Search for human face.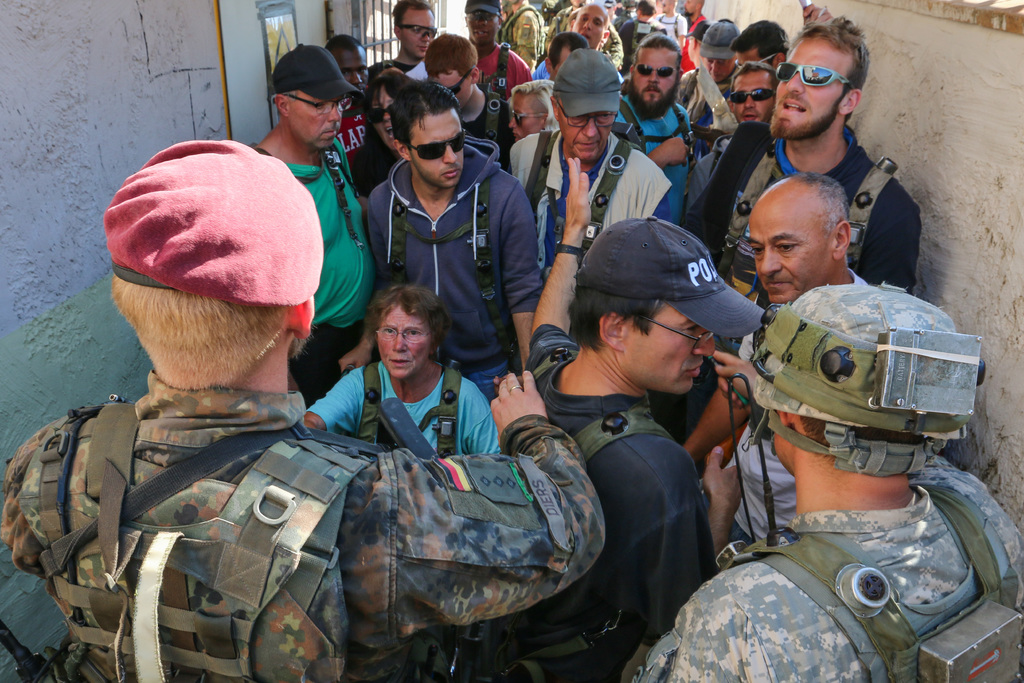
Found at <box>431,70,475,101</box>.
